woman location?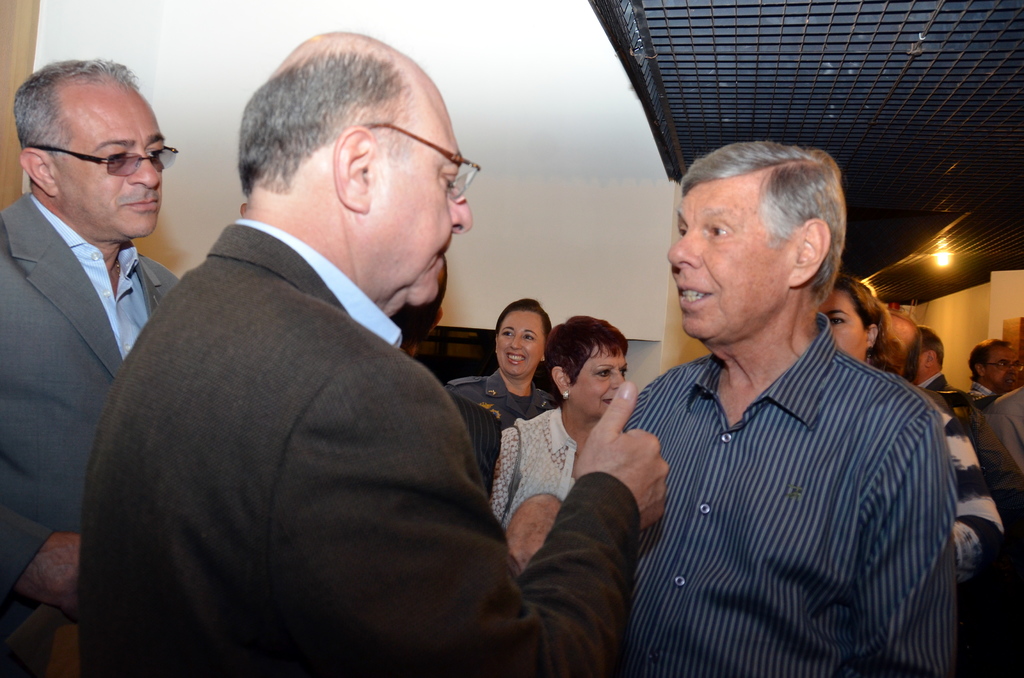
x1=815 y1=279 x2=1002 y2=574
